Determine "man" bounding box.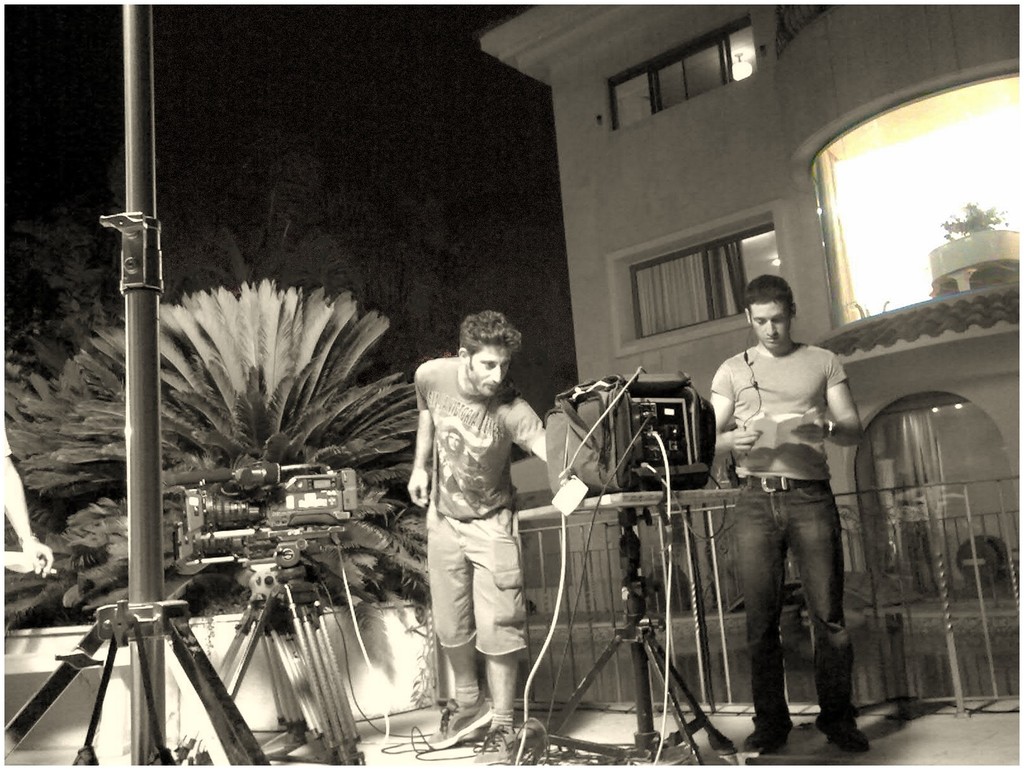
Determined: [705,262,874,760].
